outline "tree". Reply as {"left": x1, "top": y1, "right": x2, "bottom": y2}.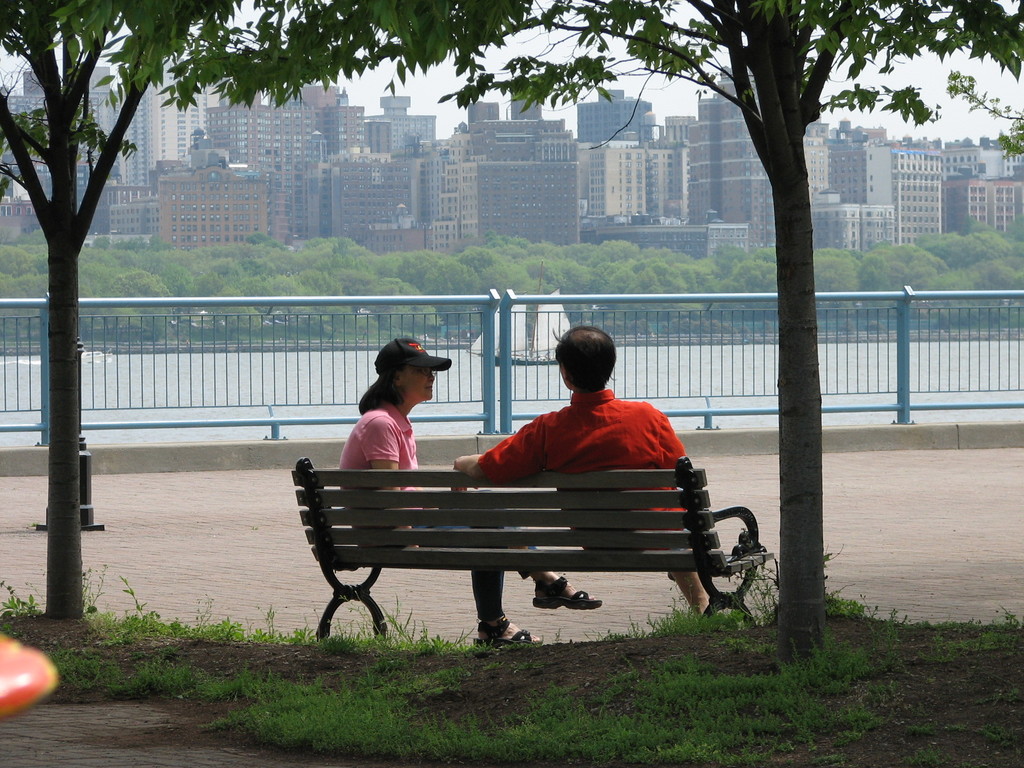
{"left": 0, "top": 0, "right": 1023, "bottom": 666}.
